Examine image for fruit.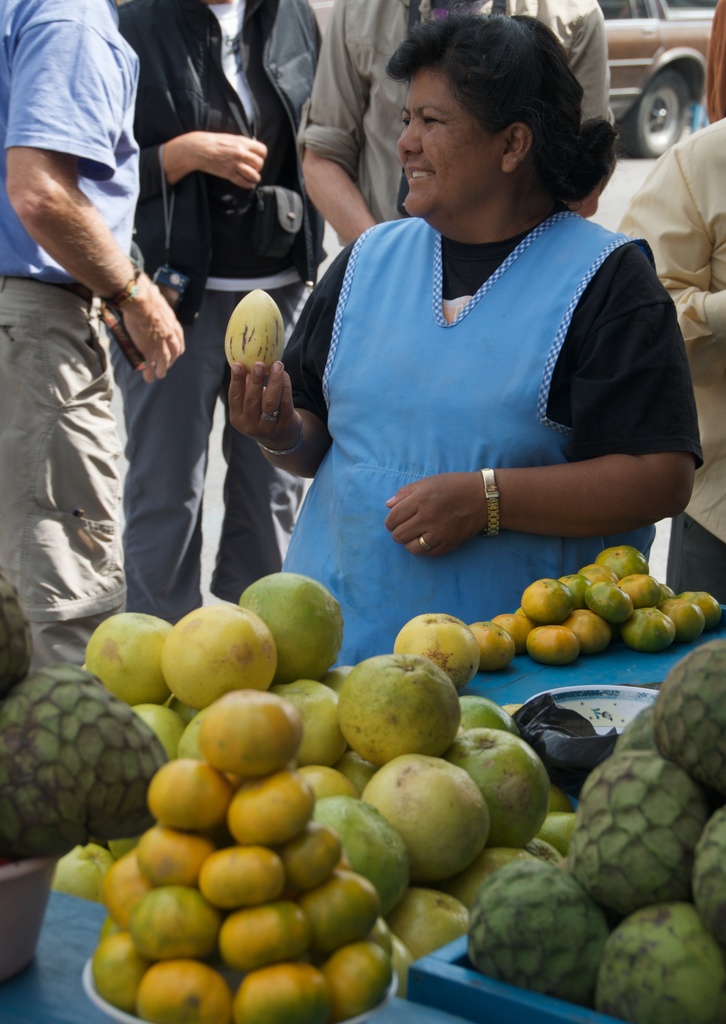
Examination result: left=0, top=664, right=165, bottom=860.
